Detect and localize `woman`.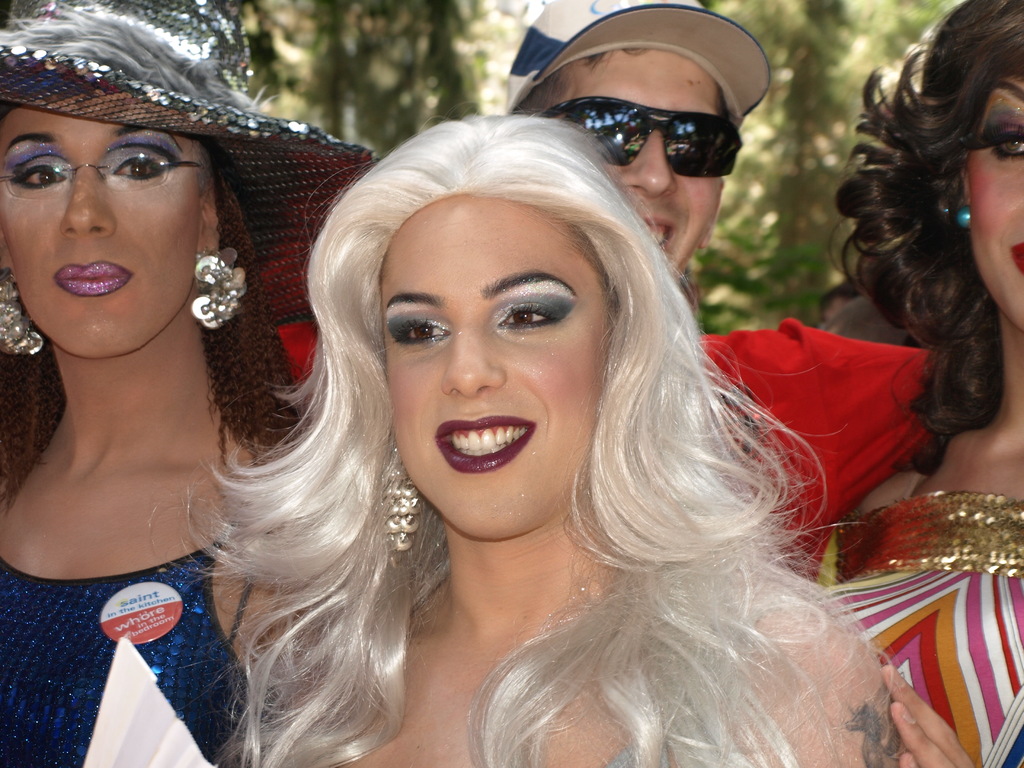
Localized at 829,0,1023,767.
